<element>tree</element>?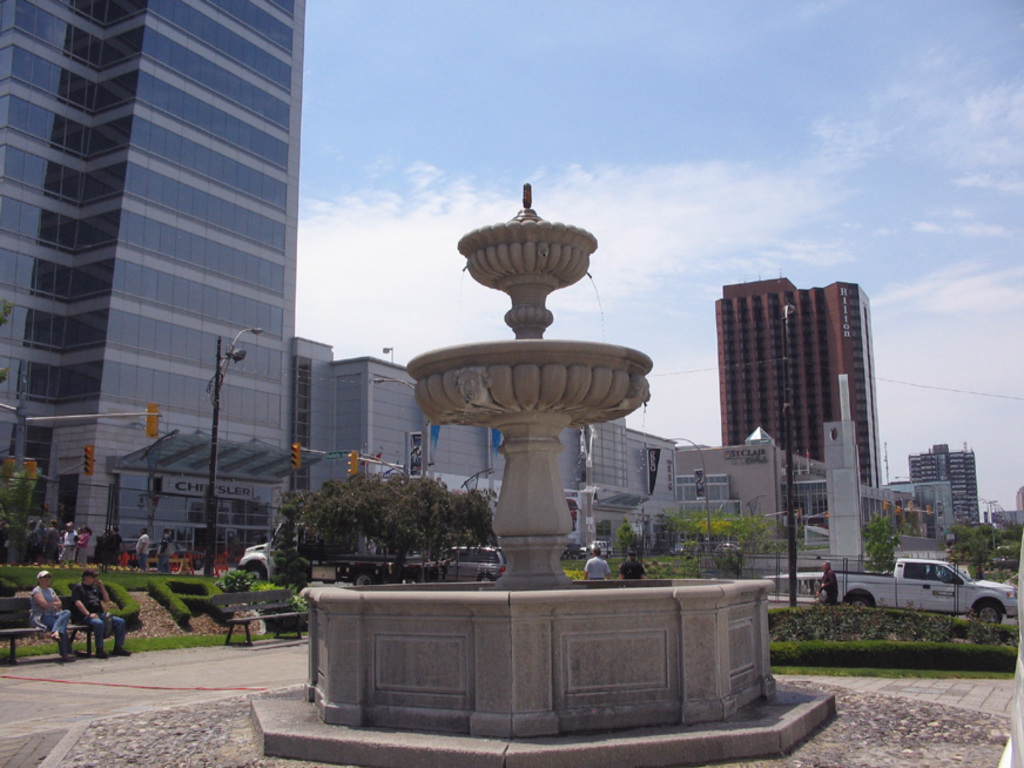
x1=0, y1=466, x2=42, y2=573
